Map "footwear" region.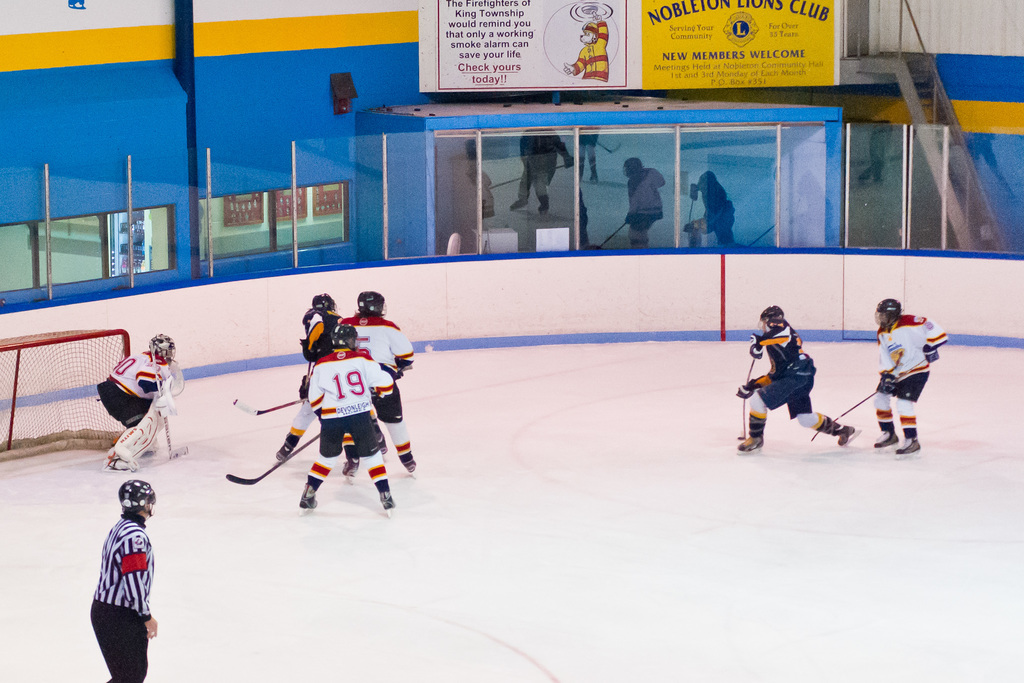
Mapped to BBox(378, 433, 385, 458).
